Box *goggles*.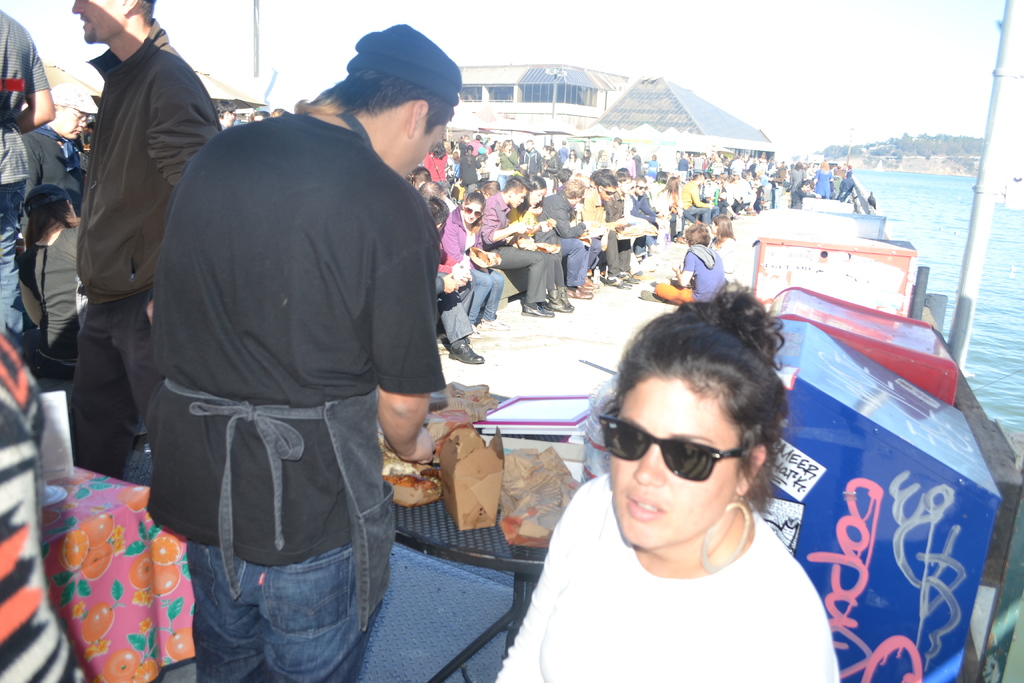
detection(457, 205, 484, 218).
